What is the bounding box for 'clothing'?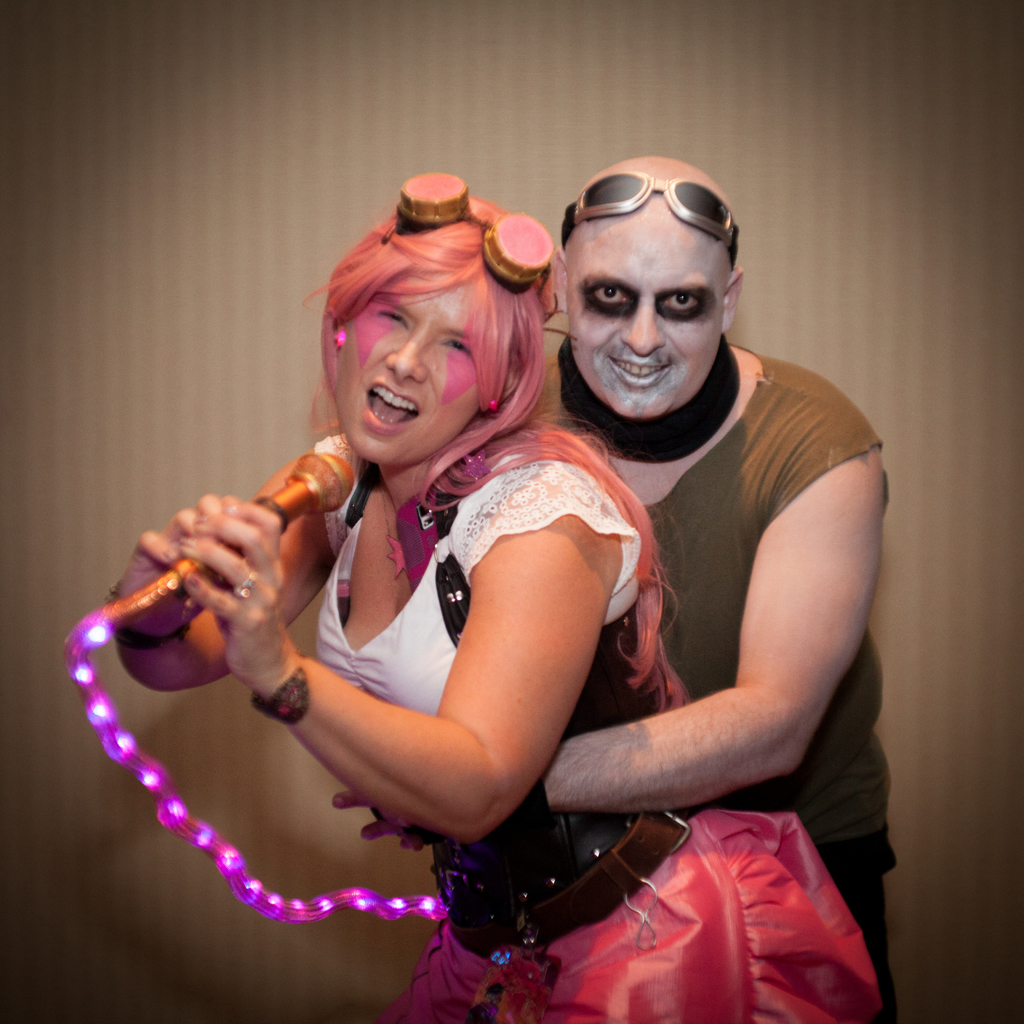
(288, 431, 890, 1023).
